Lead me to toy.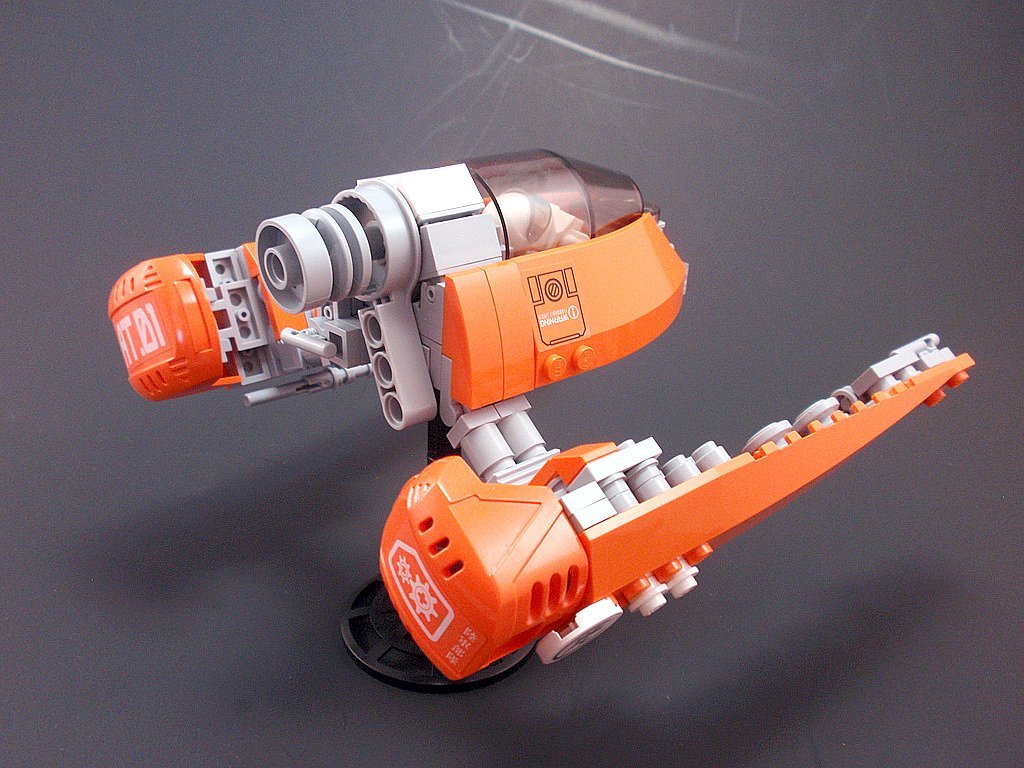
Lead to (249, 214, 1008, 678).
